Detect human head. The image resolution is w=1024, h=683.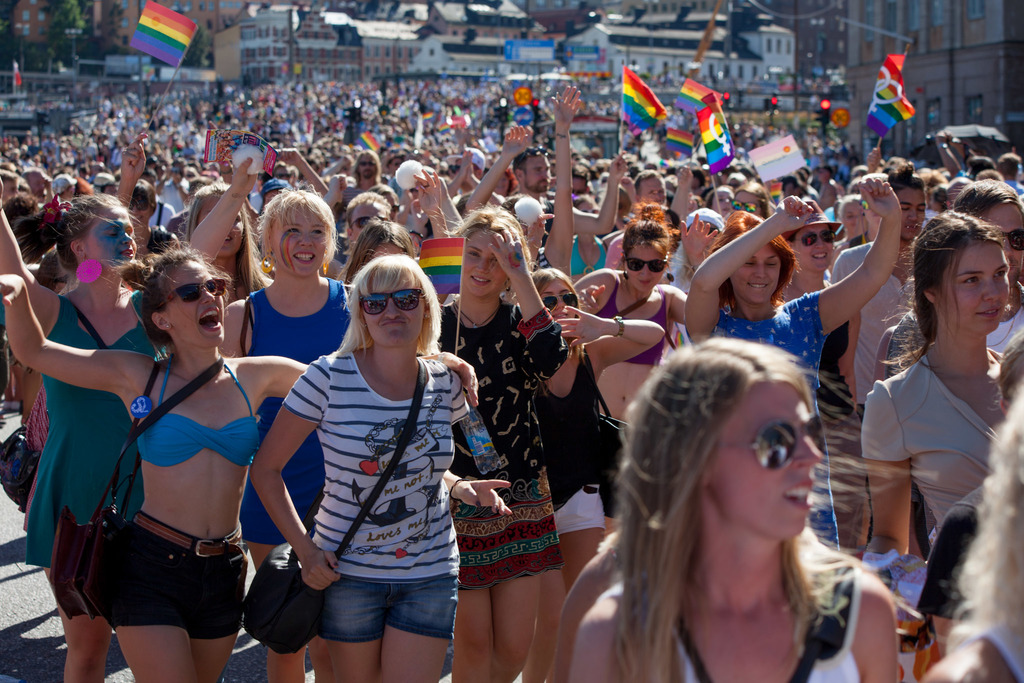
624 336 829 547.
